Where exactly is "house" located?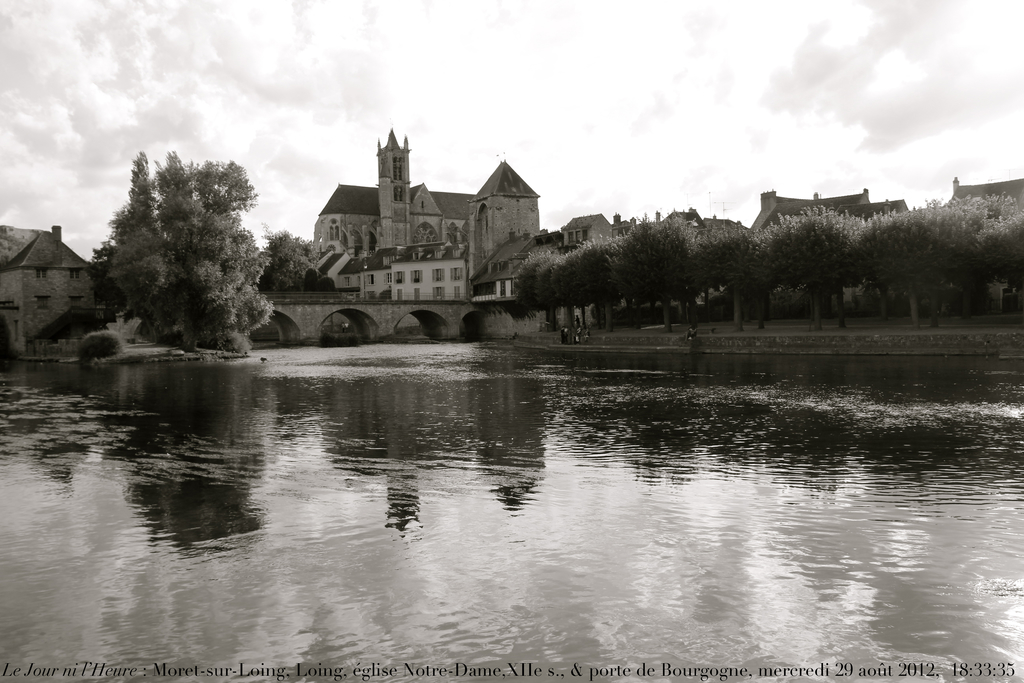
Its bounding box is pyautogui.locateOnScreen(314, 251, 353, 290).
